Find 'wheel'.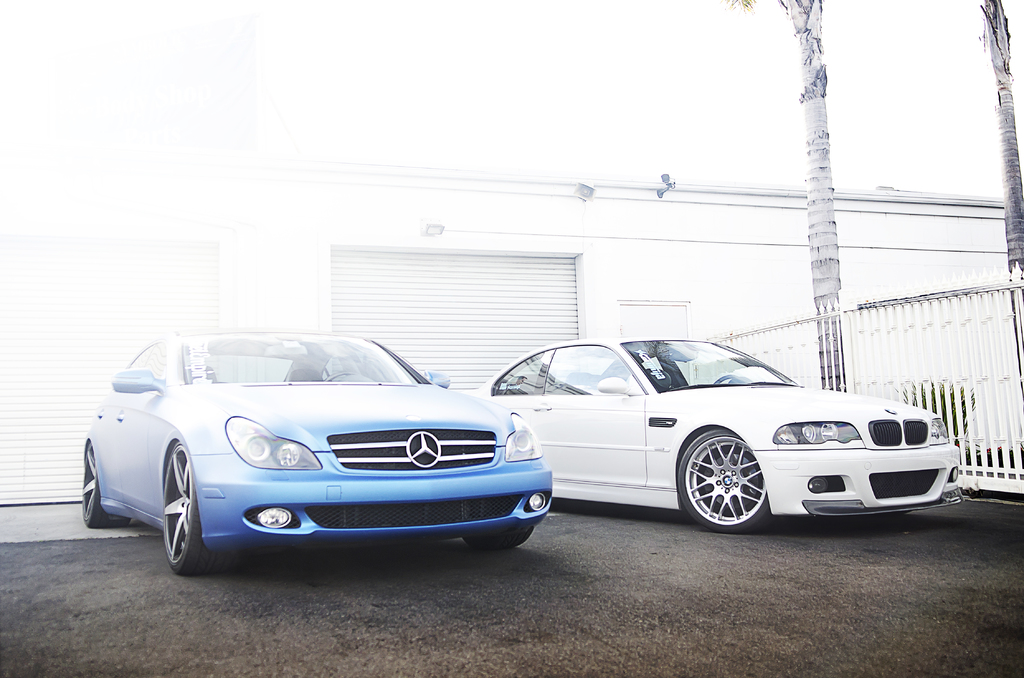
683:442:769:527.
